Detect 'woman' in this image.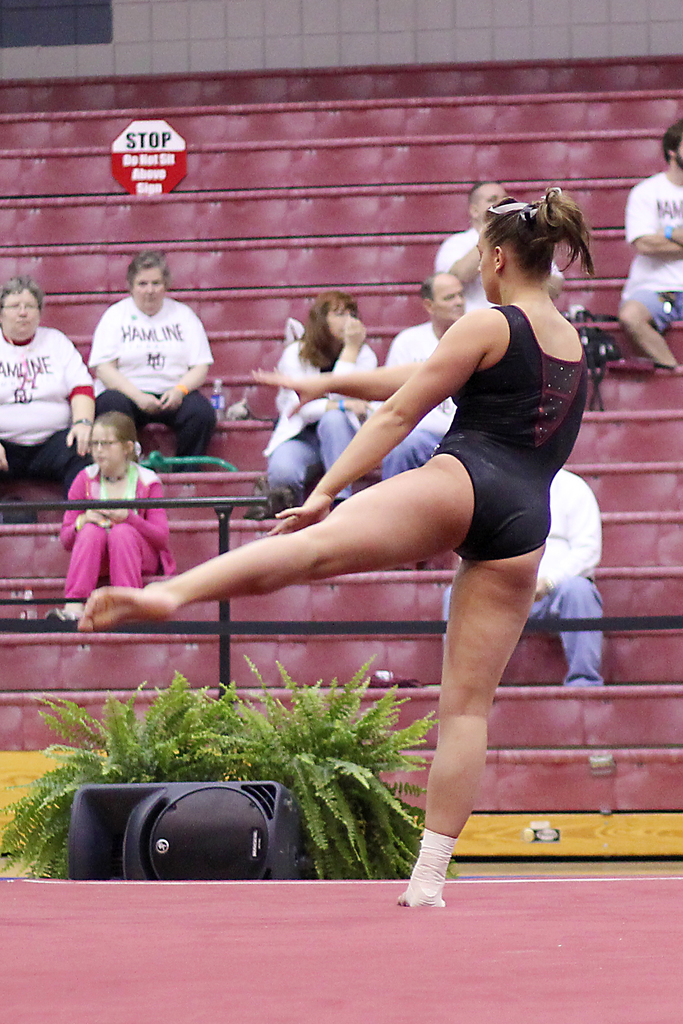
Detection: pyautogui.locateOnScreen(220, 184, 604, 858).
